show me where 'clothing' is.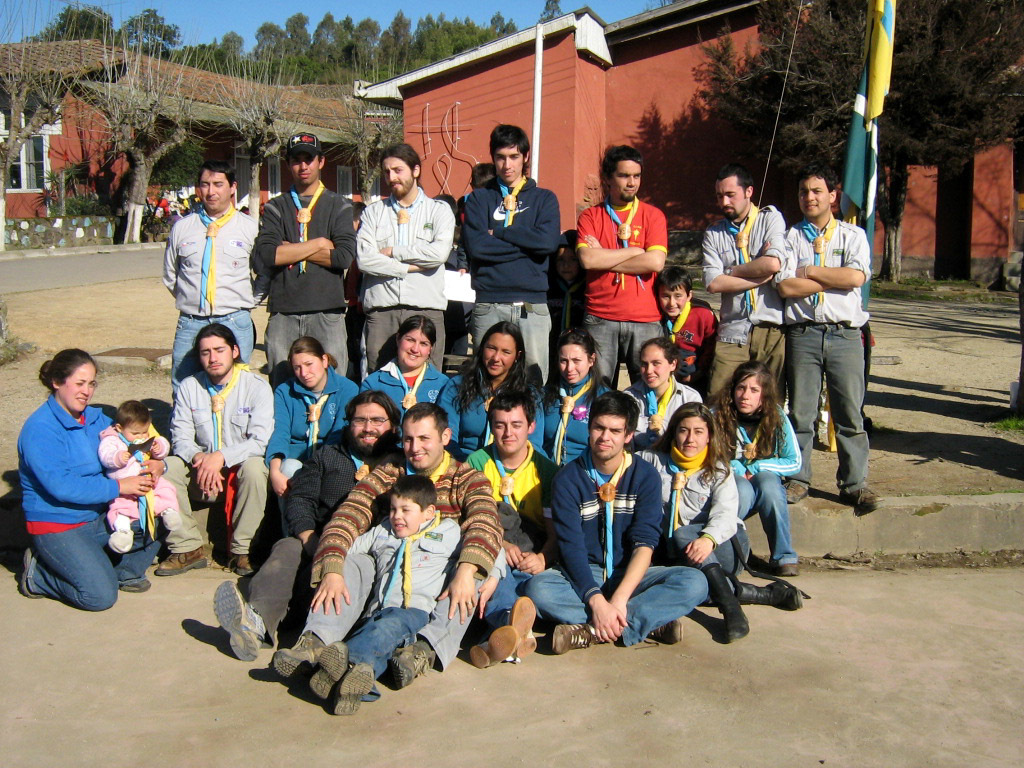
'clothing' is at (x1=464, y1=174, x2=564, y2=385).
